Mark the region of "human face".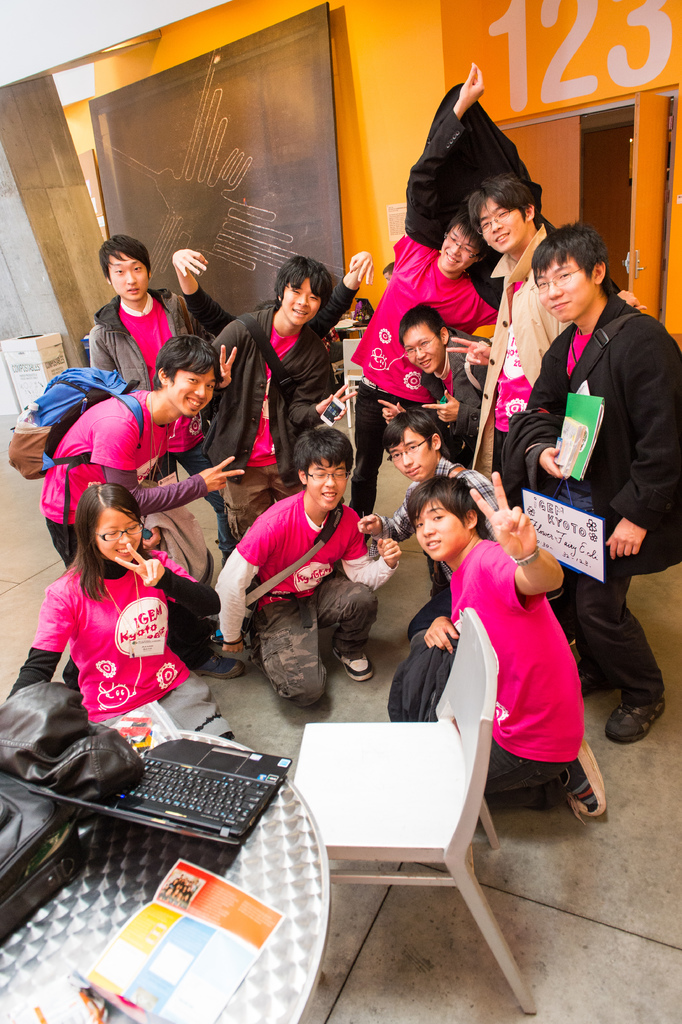
Region: {"left": 400, "top": 321, "right": 454, "bottom": 371}.
